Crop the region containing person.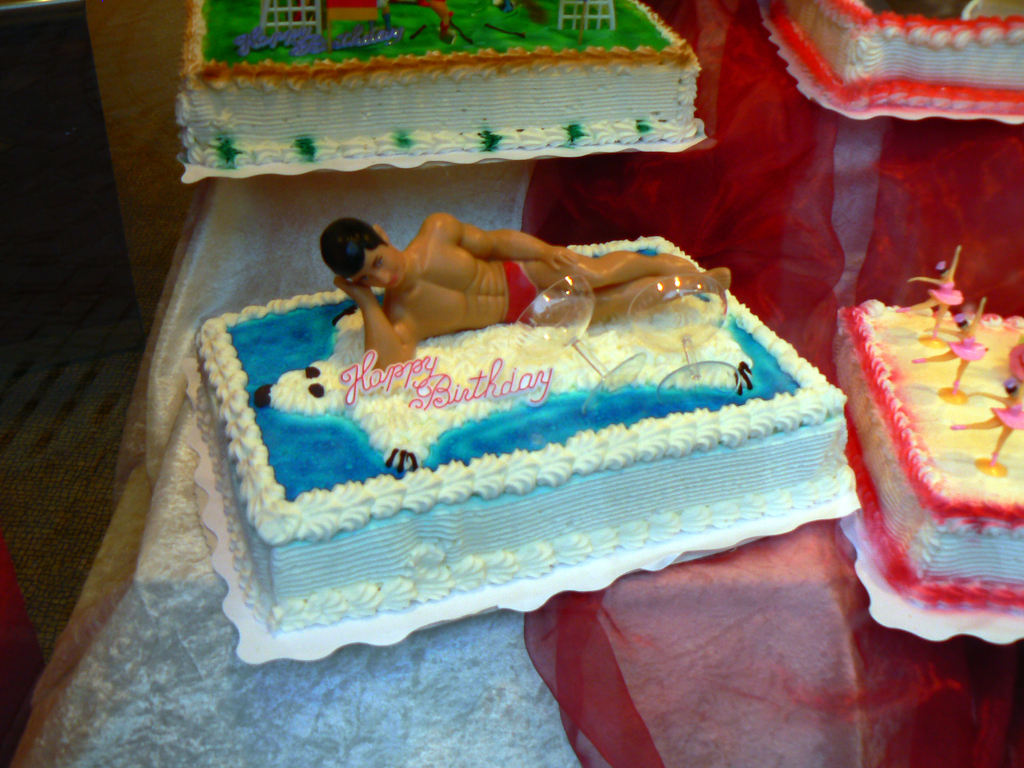
Crop region: rect(315, 214, 734, 371).
